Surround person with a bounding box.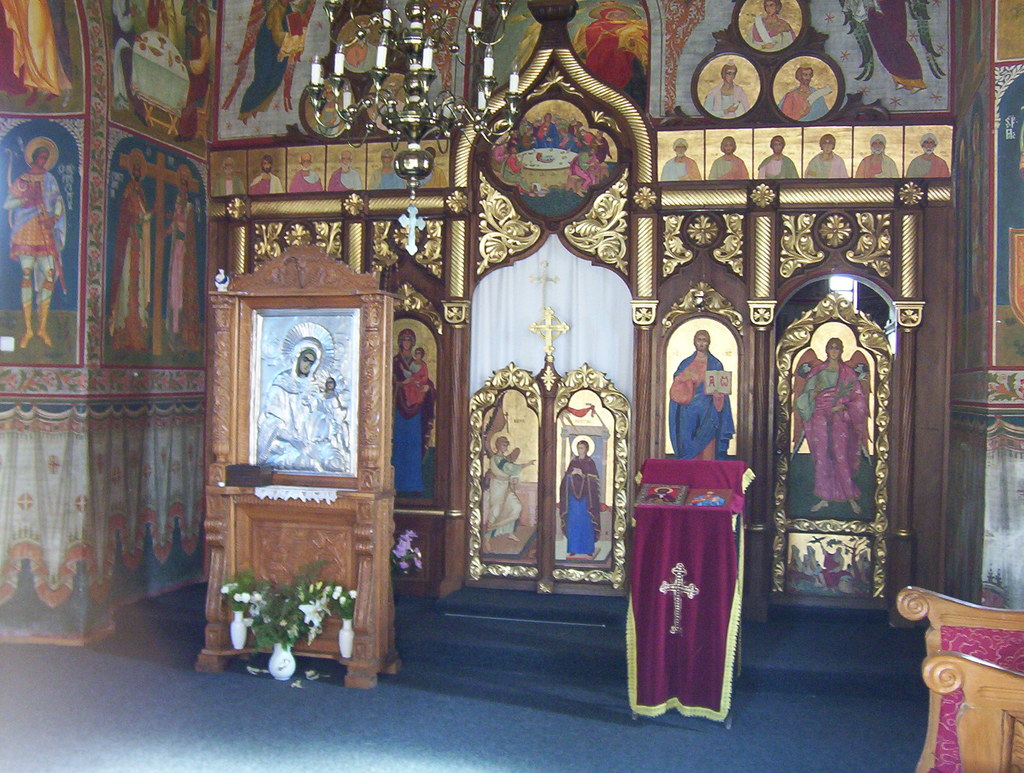
select_region(557, 434, 602, 562).
